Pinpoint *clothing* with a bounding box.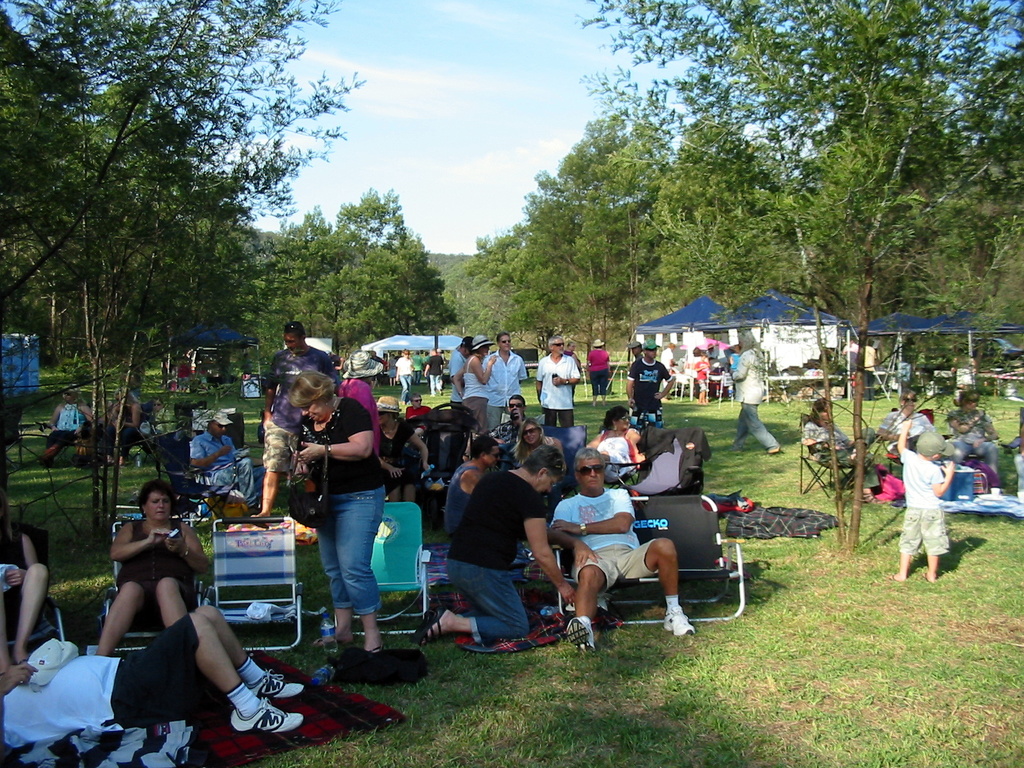
l=398, t=356, r=413, b=395.
